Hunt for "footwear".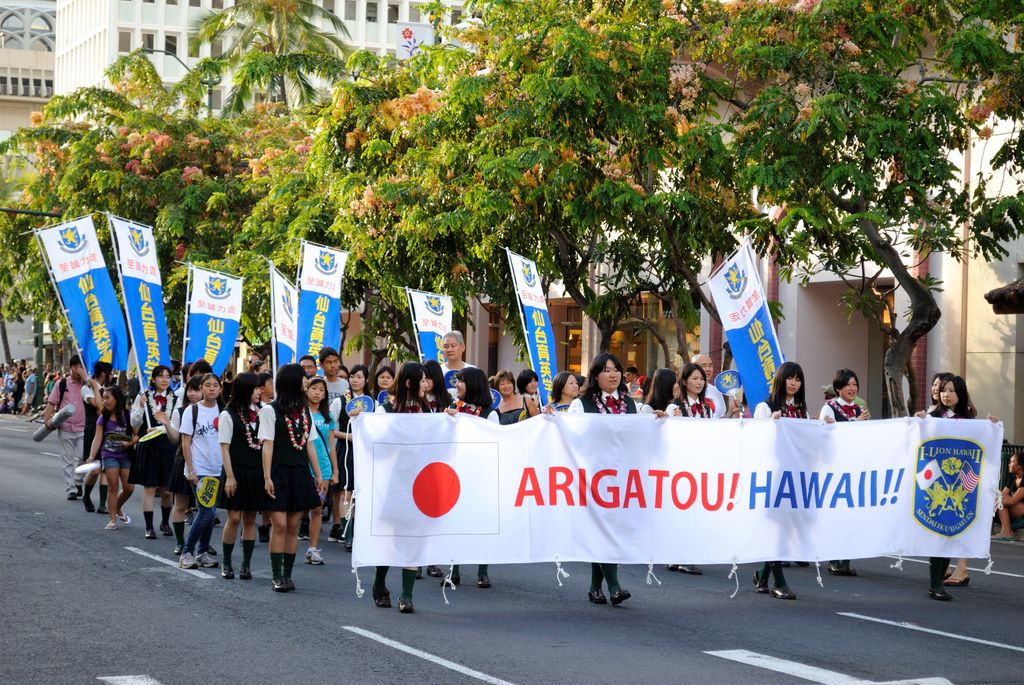
Hunted down at 265/549/287/595.
